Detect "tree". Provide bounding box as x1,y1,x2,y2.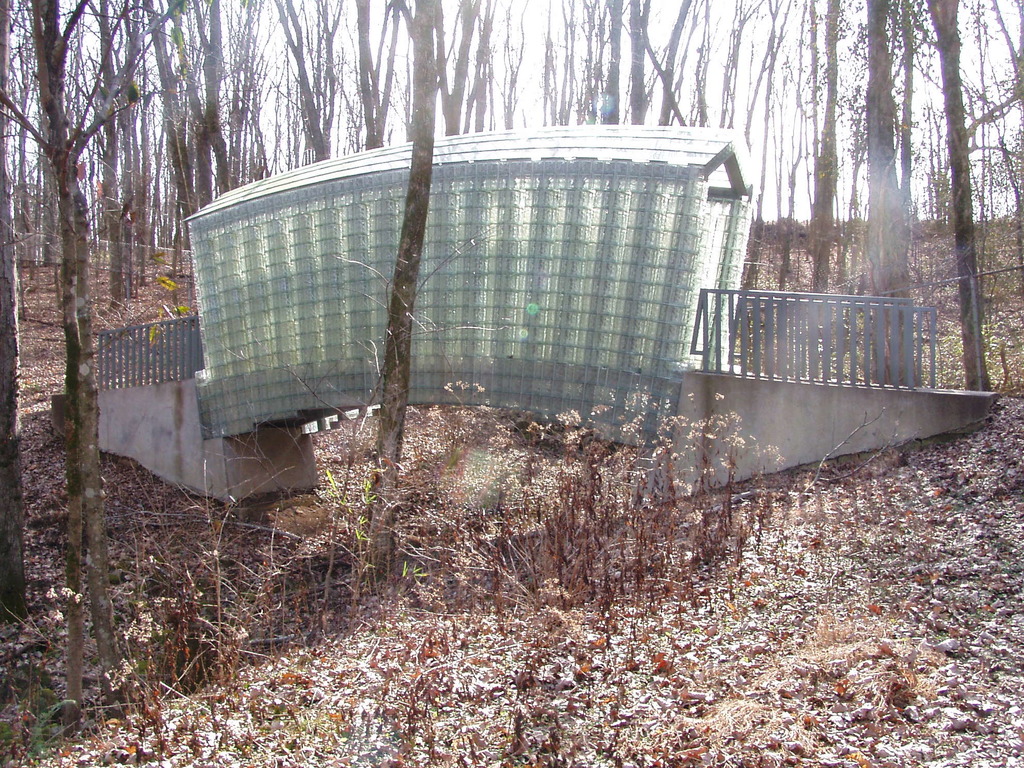
20,17,1020,650.
